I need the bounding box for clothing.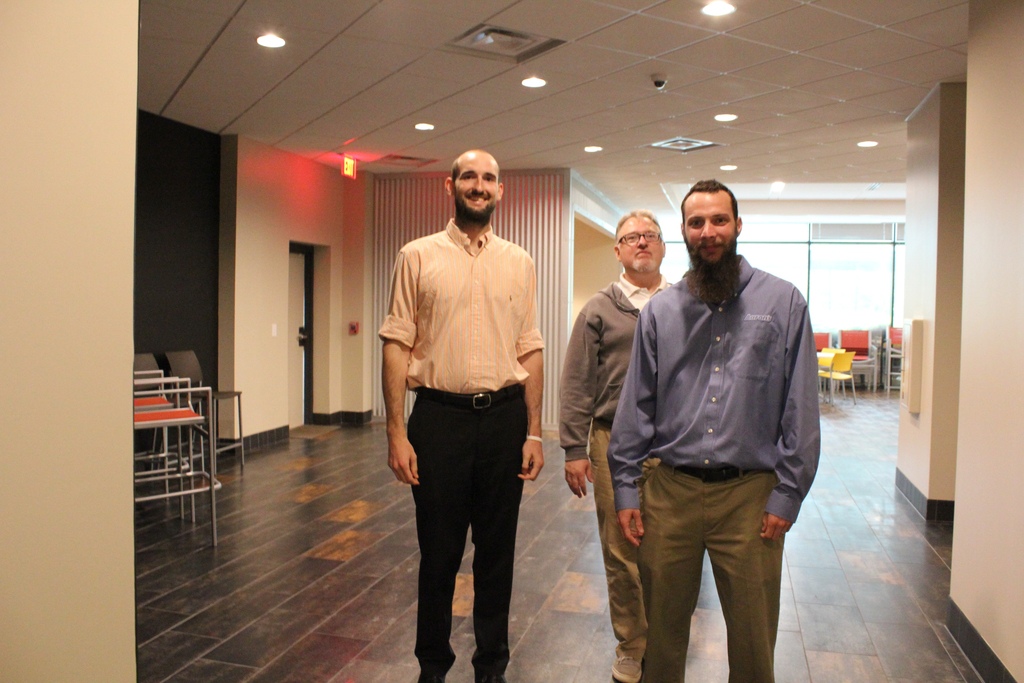
Here it is: <box>379,170,550,633</box>.
